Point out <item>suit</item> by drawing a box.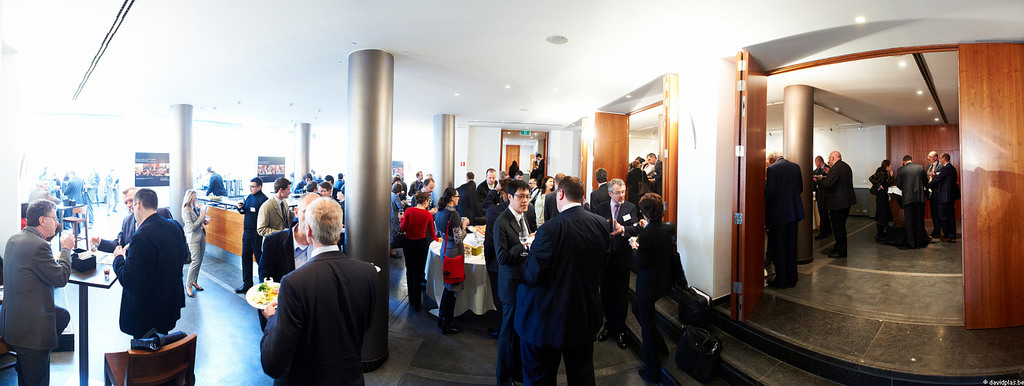
box=[516, 199, 610, 384].
